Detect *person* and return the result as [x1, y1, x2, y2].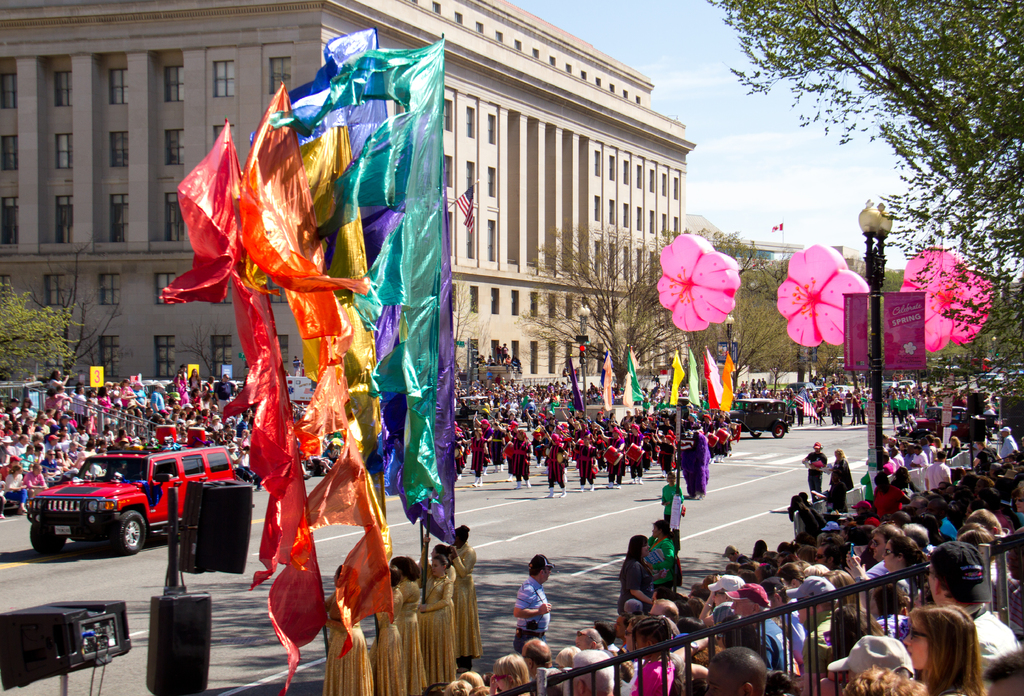
[836, 393, 844, 429].
